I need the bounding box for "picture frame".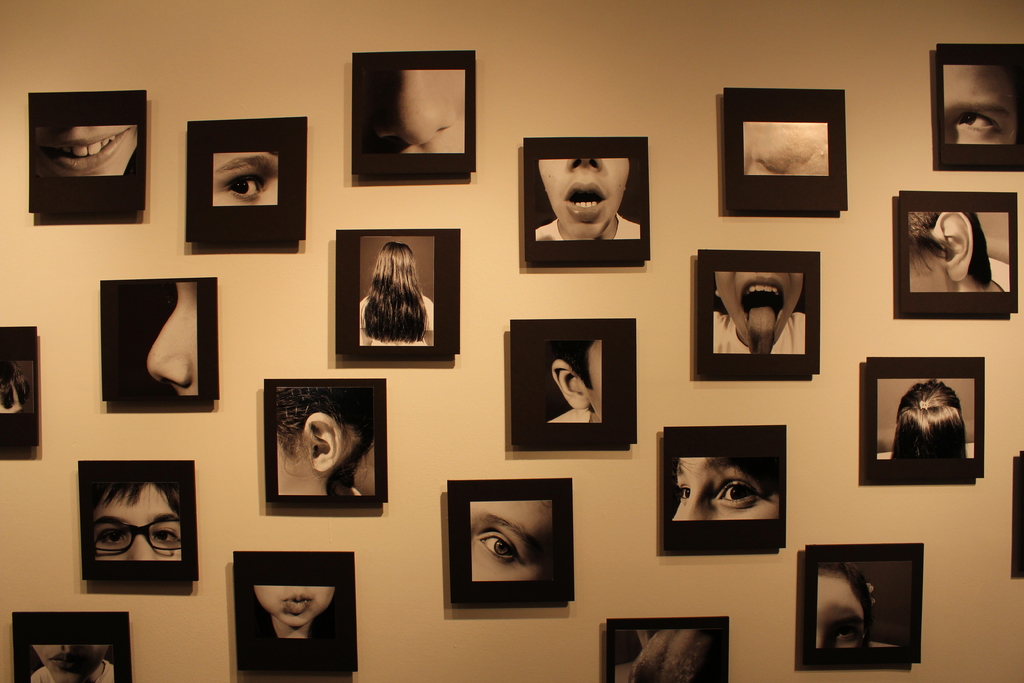
Here it is: 76 461 198 581.
